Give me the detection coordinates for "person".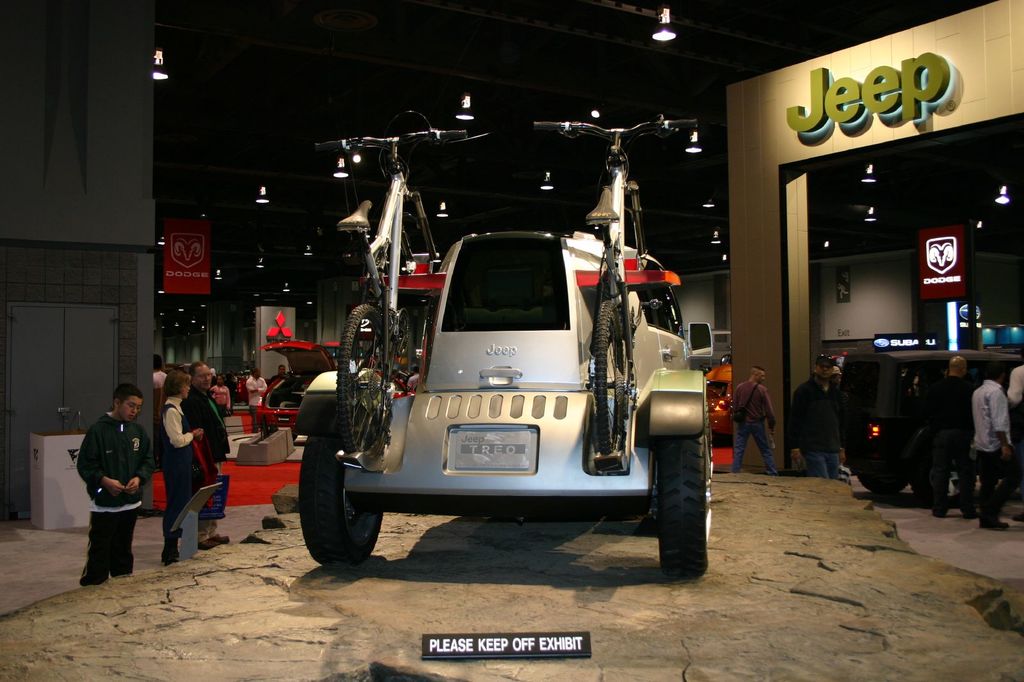
bbox=(741, 358, 772, 479).
